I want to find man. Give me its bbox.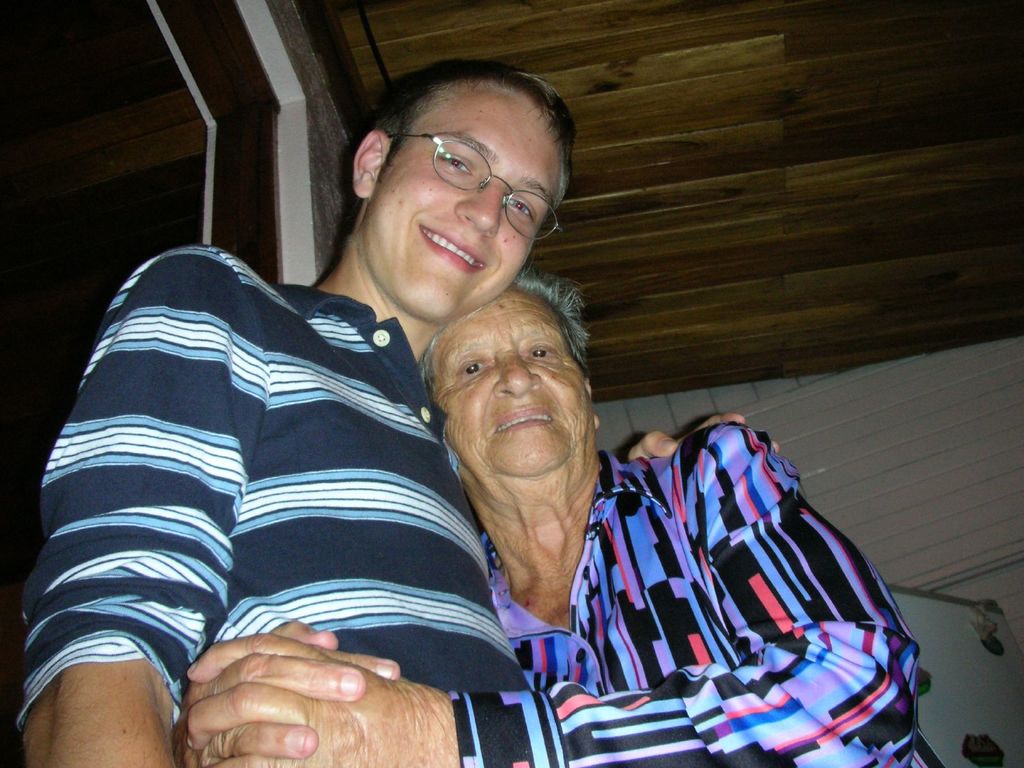
region(168, 268, 947, 767).
